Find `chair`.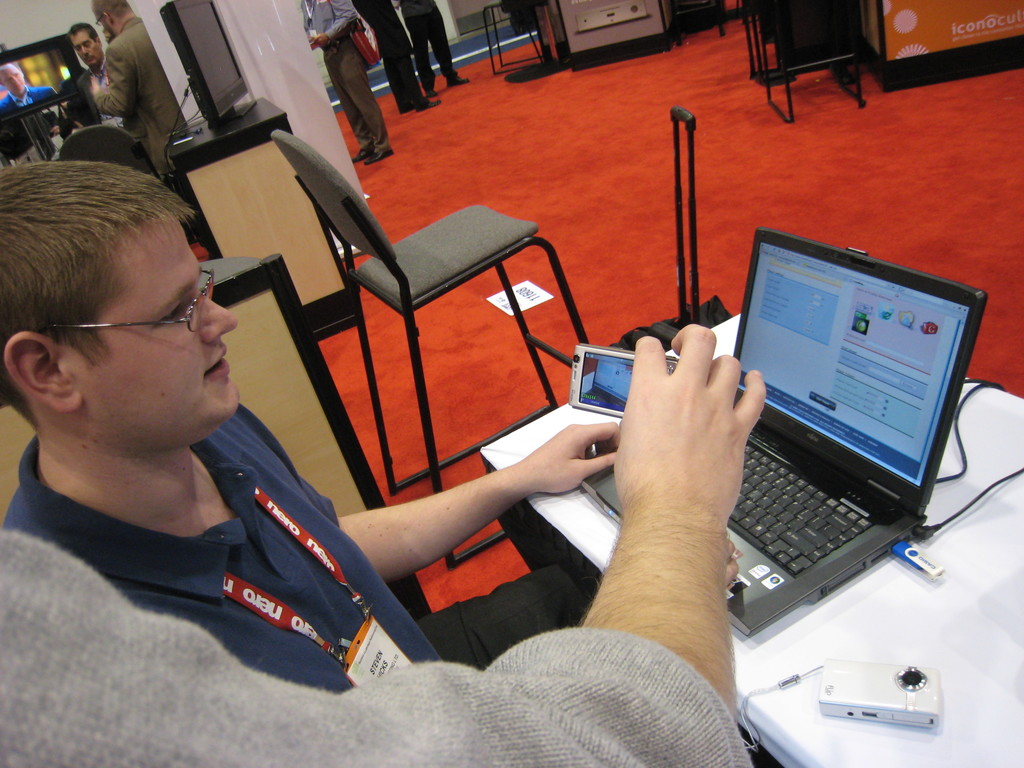
bbox=(271, 127, 591, 573).
